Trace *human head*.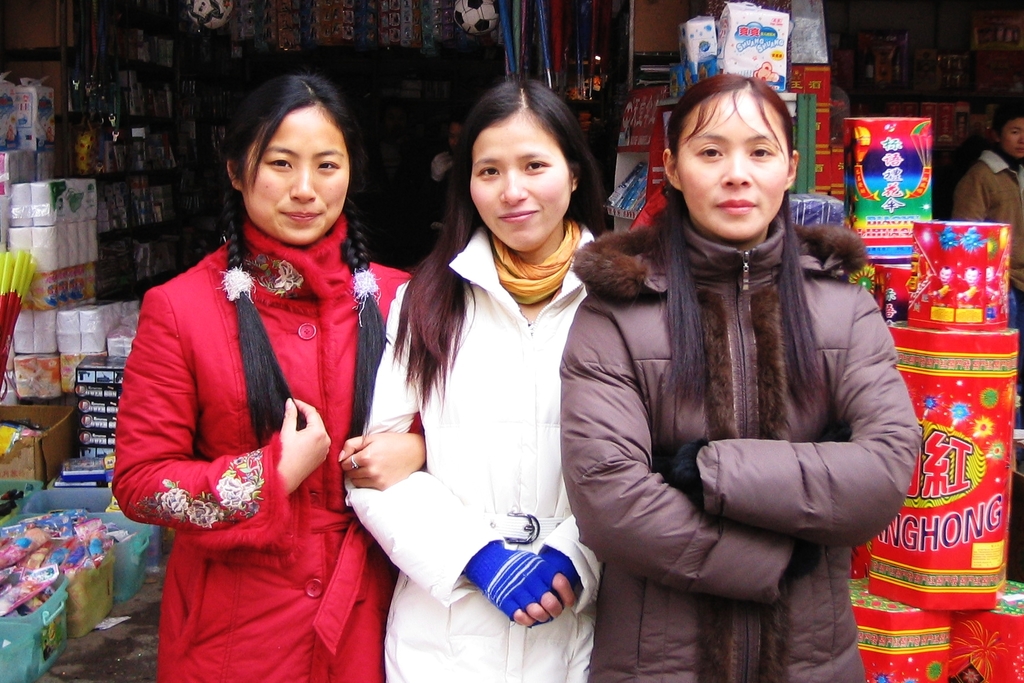
Traced to crop(449, 117, 467, 151).
